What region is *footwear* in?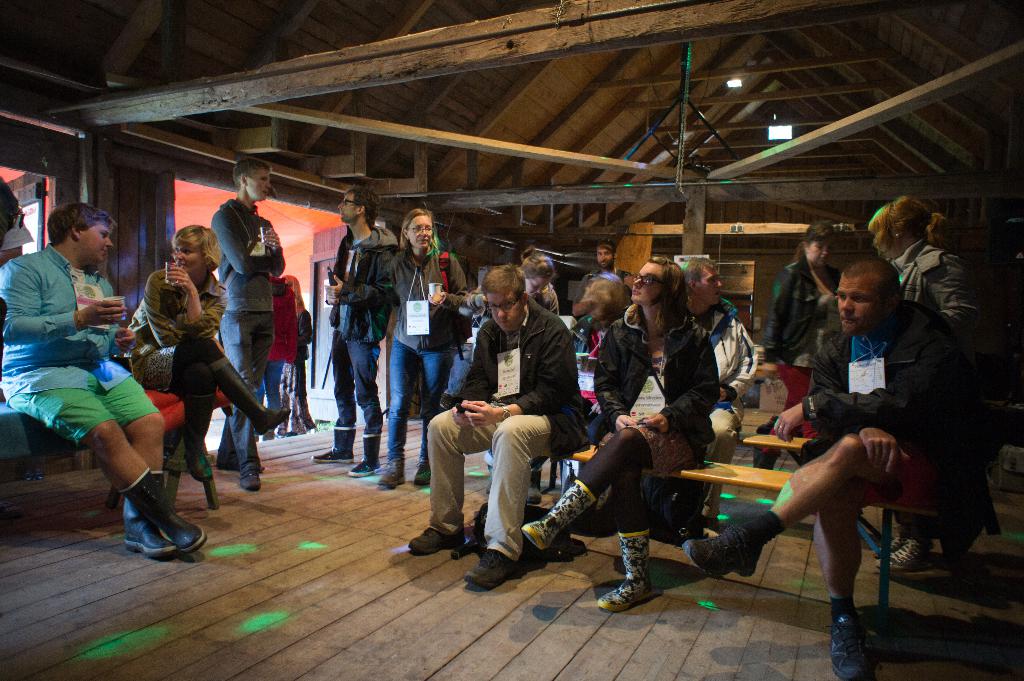
(351, 429, 382, 476).
